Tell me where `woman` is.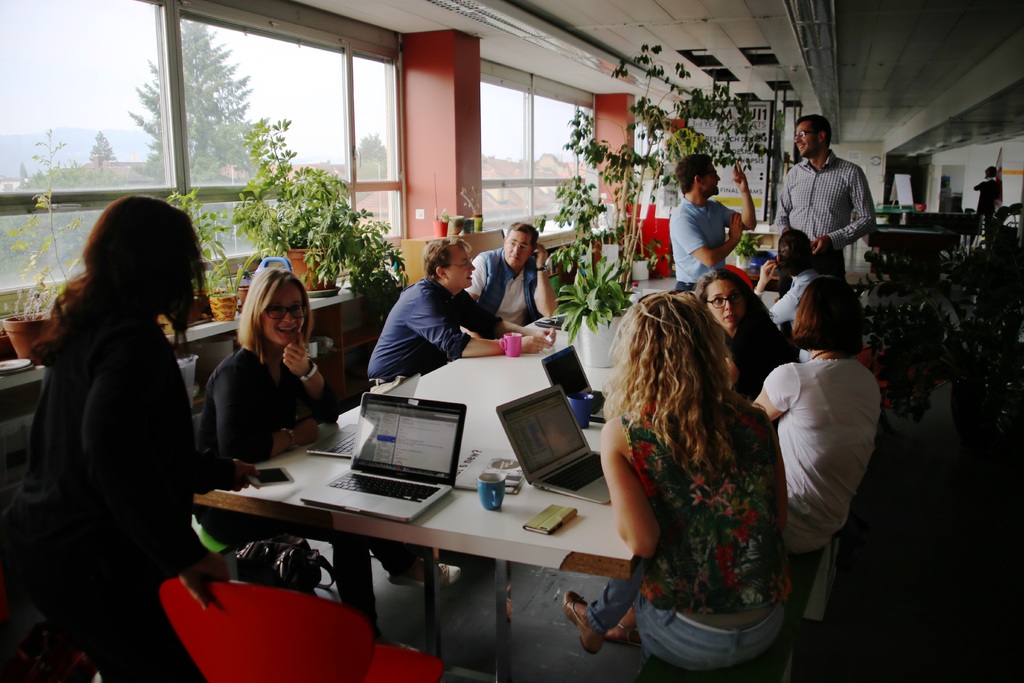
`woman` is at 749 226 824 341.
